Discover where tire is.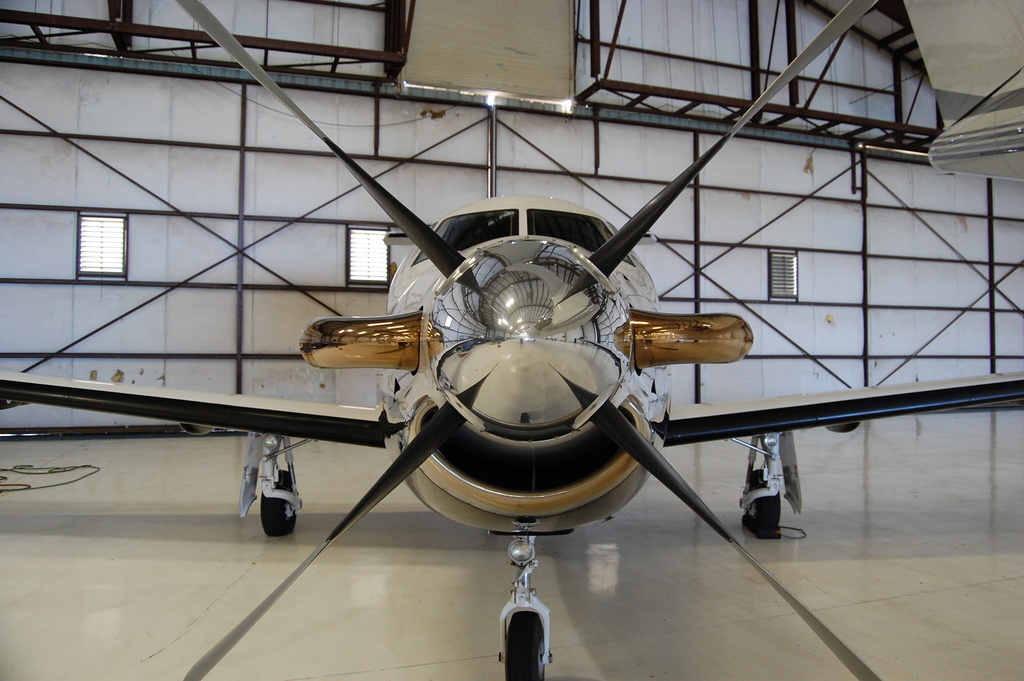
Discovered at BBox(504, 612, 543, 680).
